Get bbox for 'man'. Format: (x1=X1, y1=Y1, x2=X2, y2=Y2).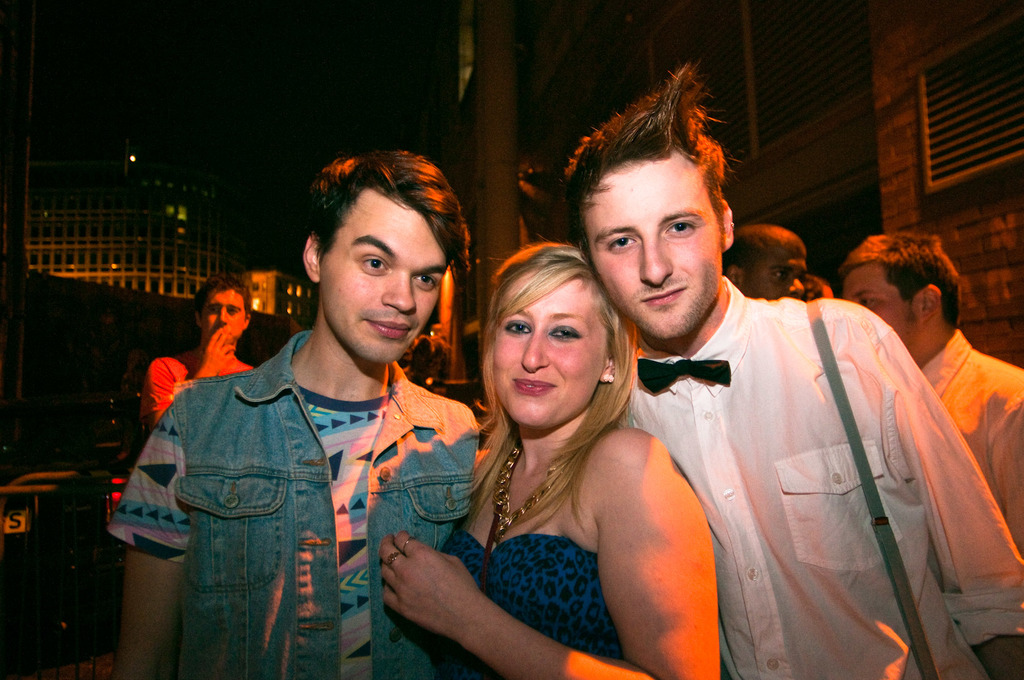
(x1=134, y1=261, x2=263, y2=439).
